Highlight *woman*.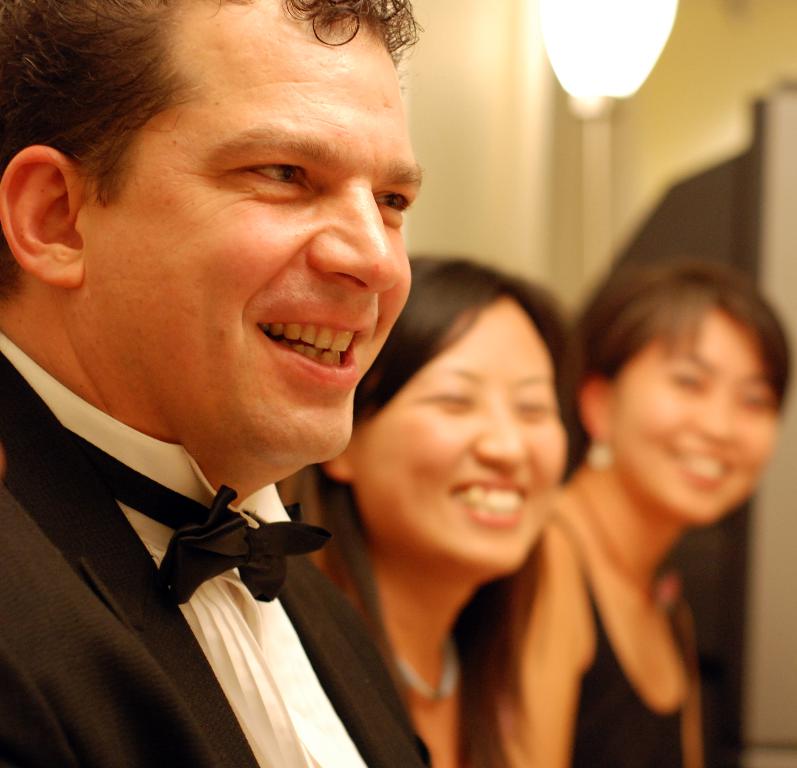
Highlighted region: BBox(274, 254, 589, 767).
